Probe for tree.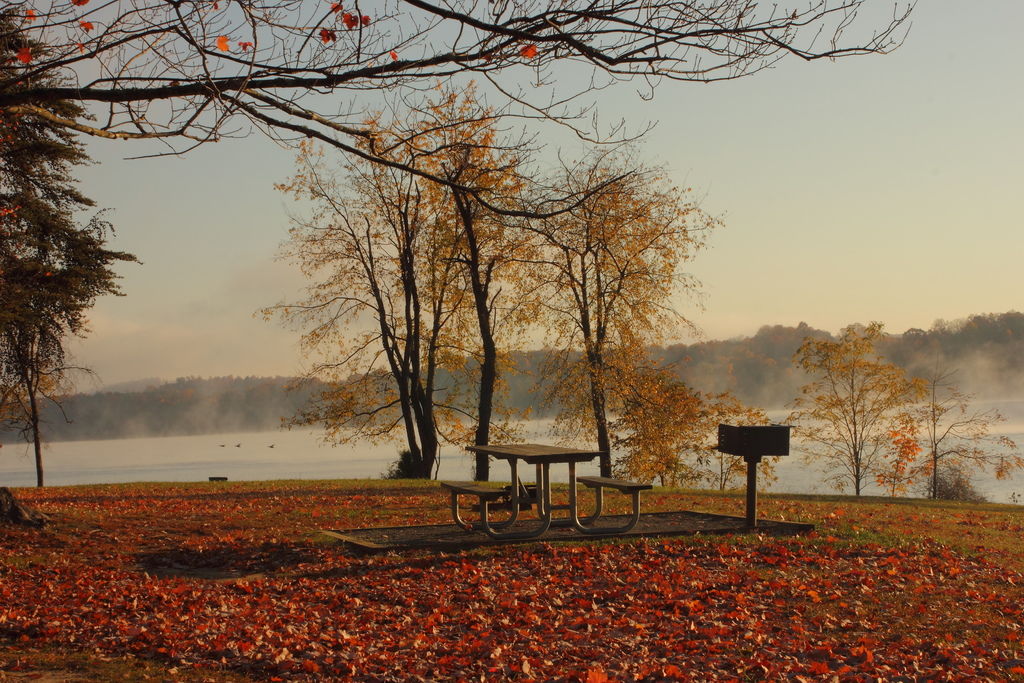
Probe result: [left=0, top=0, right=918, bottom=159].
